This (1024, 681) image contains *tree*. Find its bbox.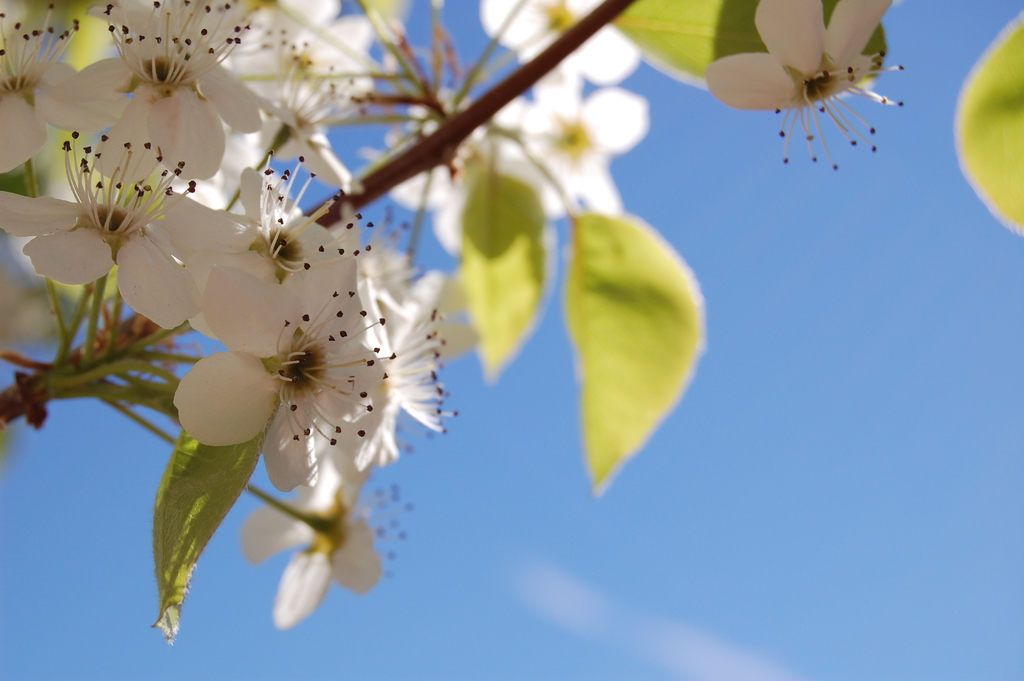
left=0, top=0, right=906, bottom=643.
